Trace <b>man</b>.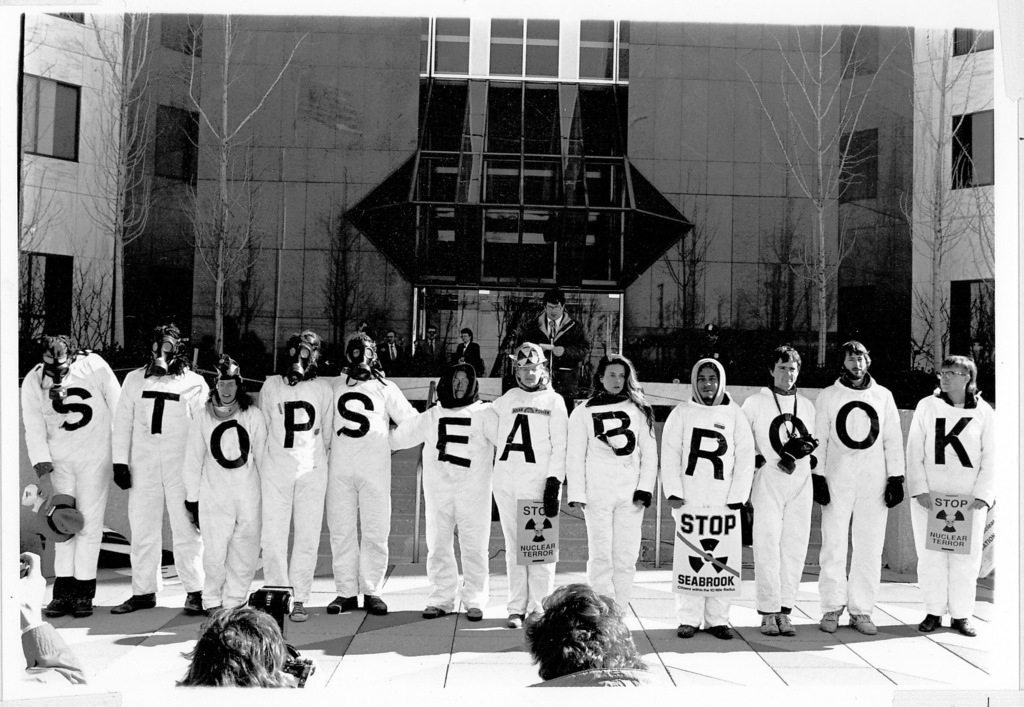
Traced to [left=327, top=332, right=419, bottom=616].
